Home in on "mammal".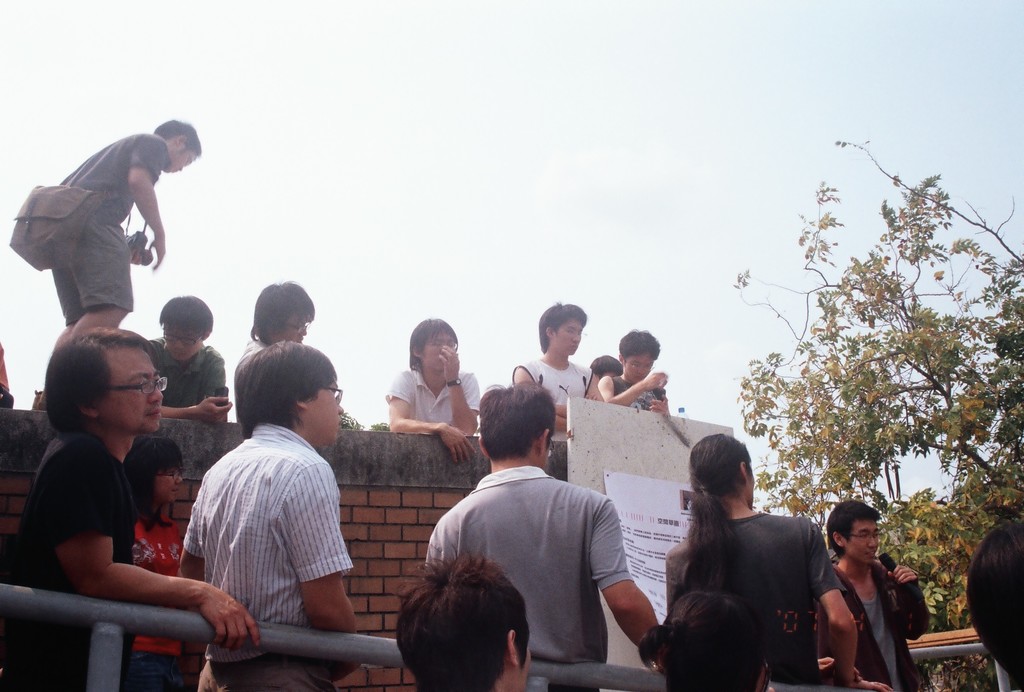
Homed in at l=388, t=316, r=482, b=459.
